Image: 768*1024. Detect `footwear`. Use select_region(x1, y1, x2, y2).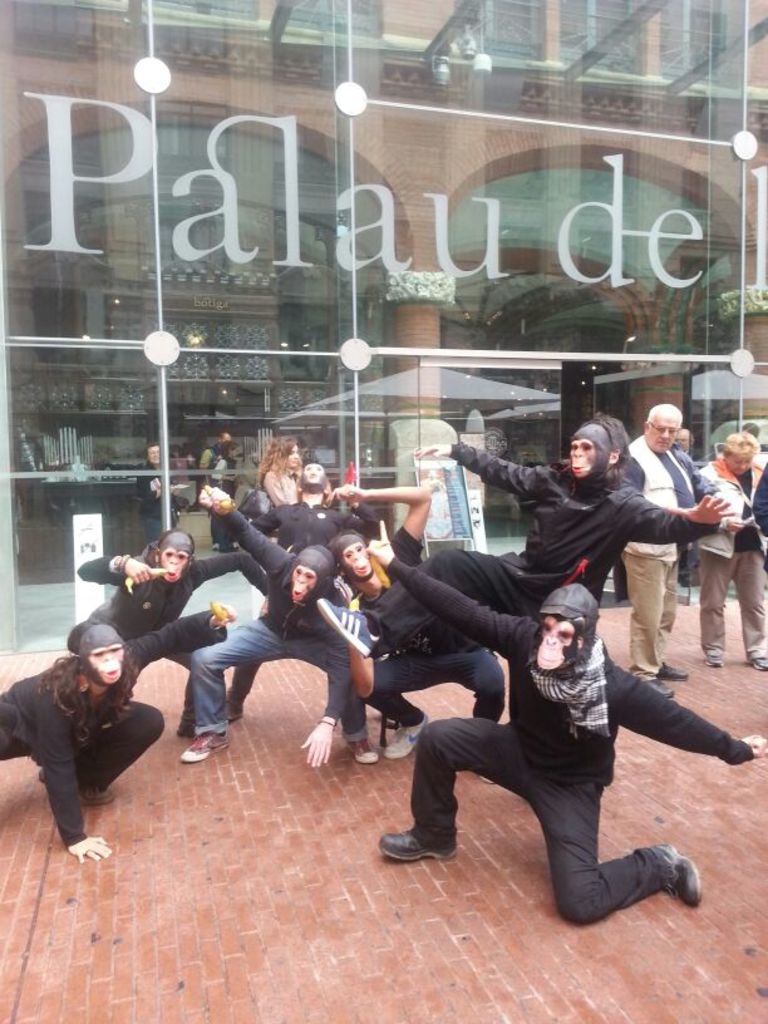
select_region(348, 729, 370, 757).
